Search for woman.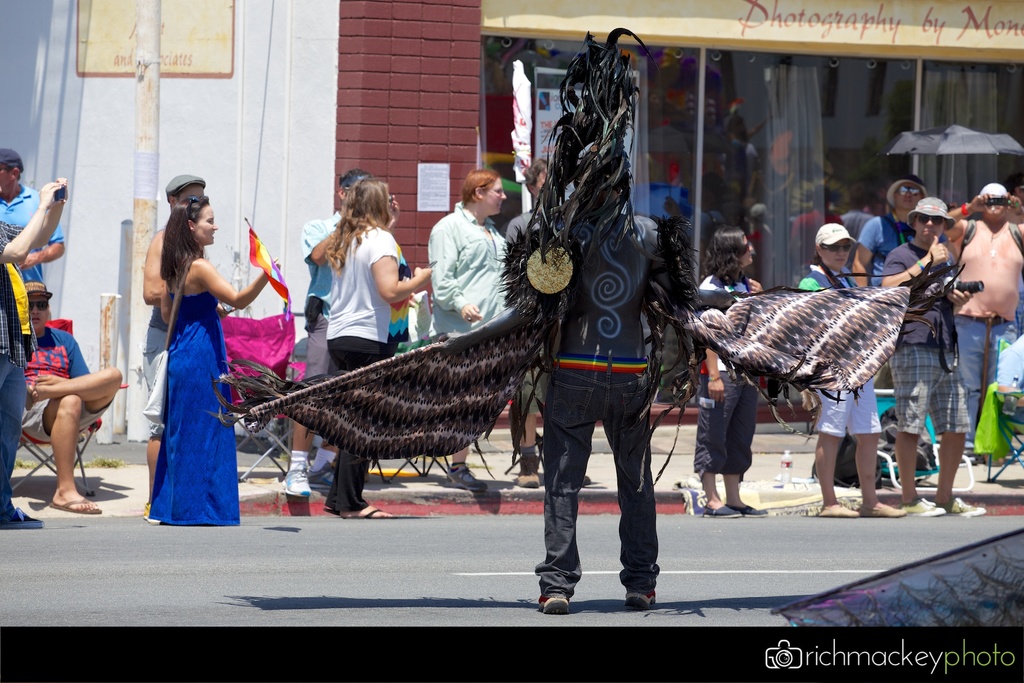
Found at left=420, top=168, right=521, bottom=488.
